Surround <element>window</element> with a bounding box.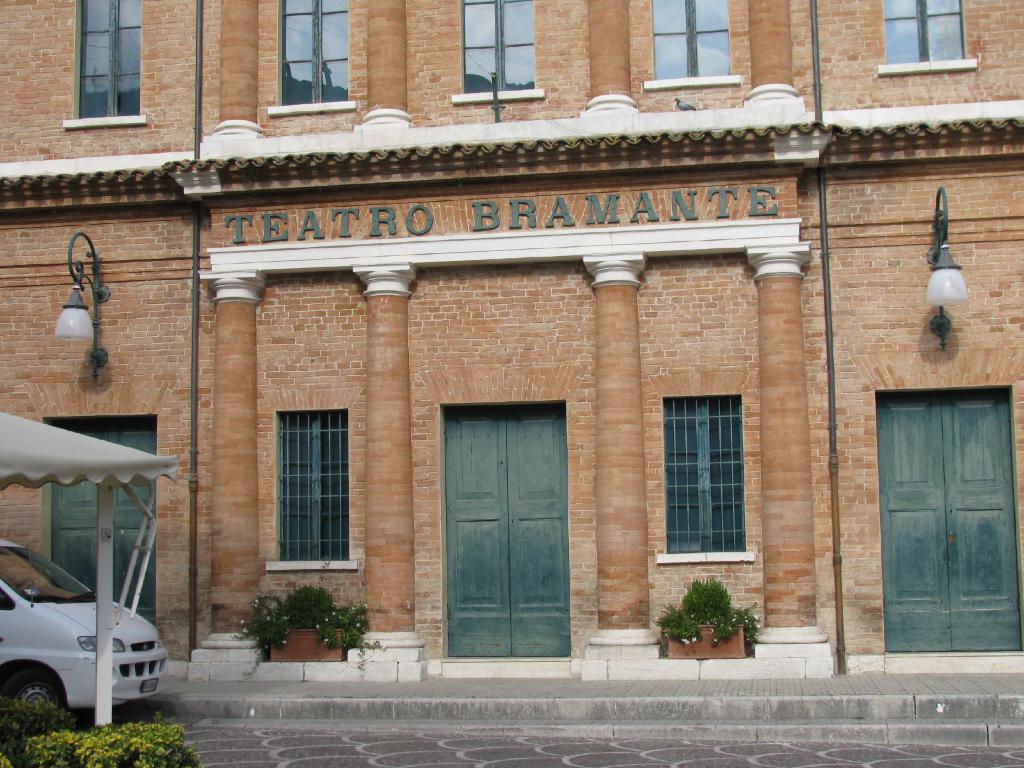
select_region(661, 367, 754, 579).
